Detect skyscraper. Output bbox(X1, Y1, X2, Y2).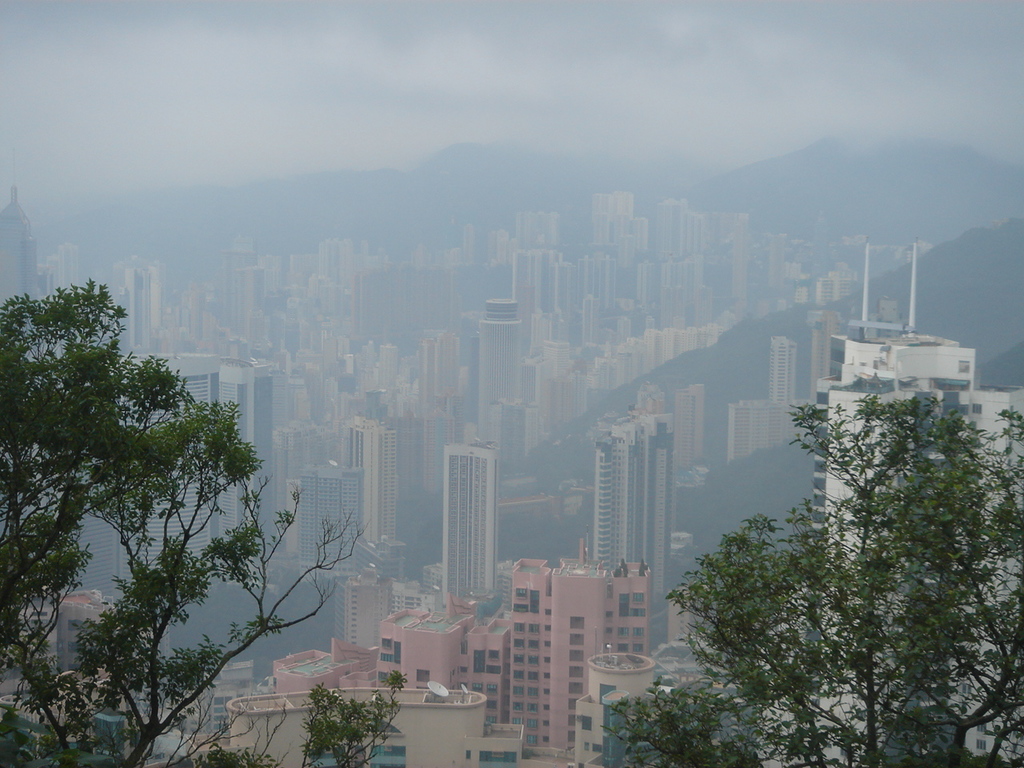
bbox(446, 438, 499, 602).
